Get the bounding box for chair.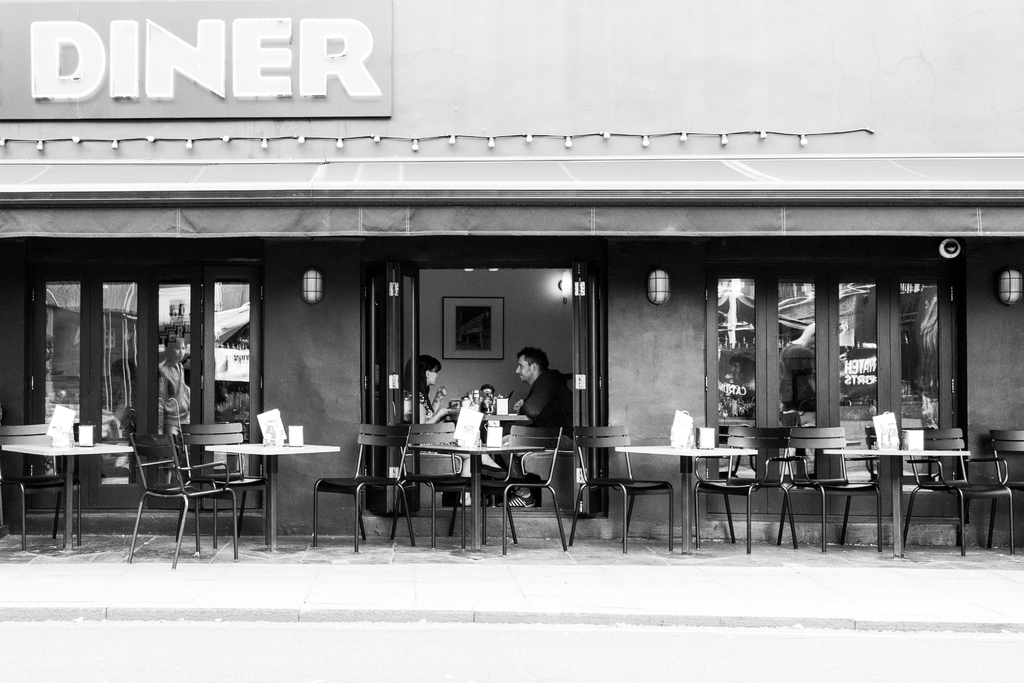
<region>566, 429, 681, 559</region>.
